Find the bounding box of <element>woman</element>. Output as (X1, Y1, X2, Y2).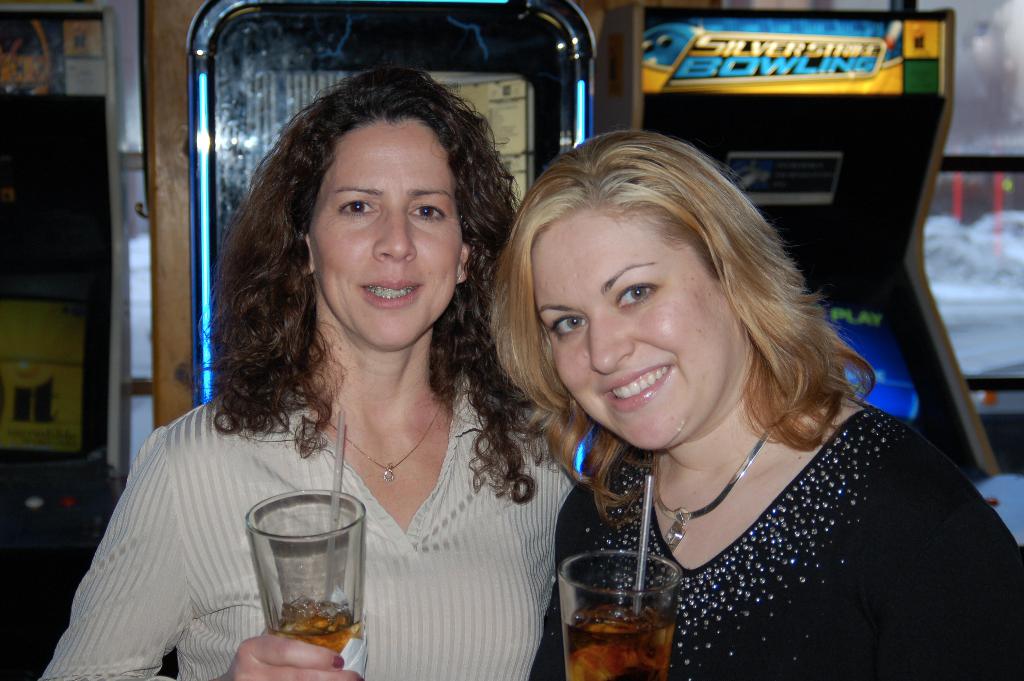
(460, 127, 948, 679).
